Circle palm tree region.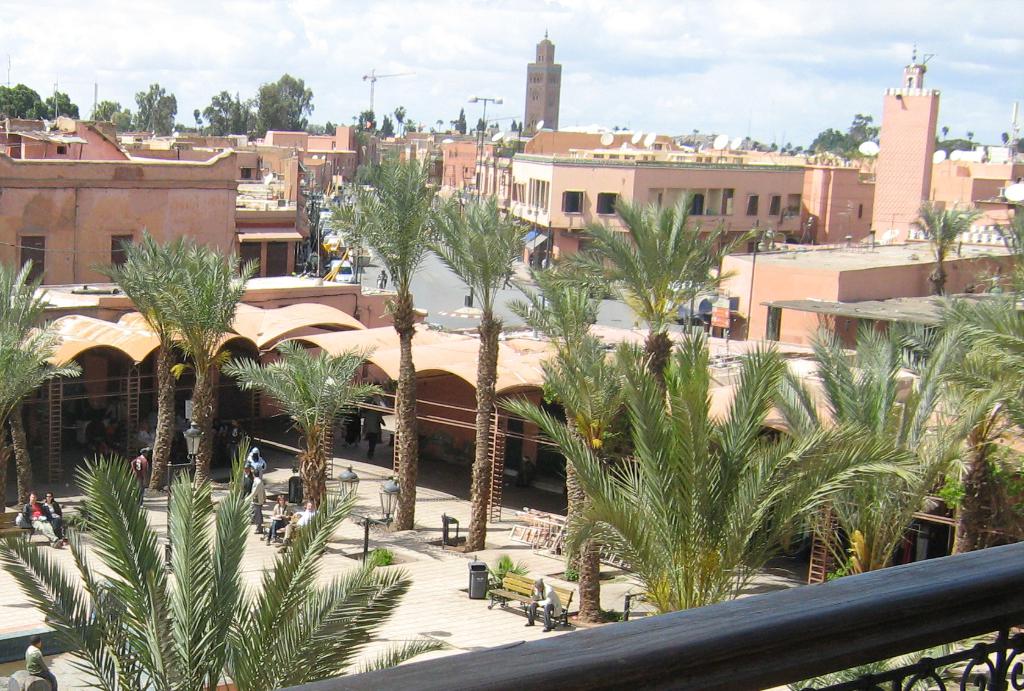
Region: (x1=558, y1=347, x2=815, y2=612).
